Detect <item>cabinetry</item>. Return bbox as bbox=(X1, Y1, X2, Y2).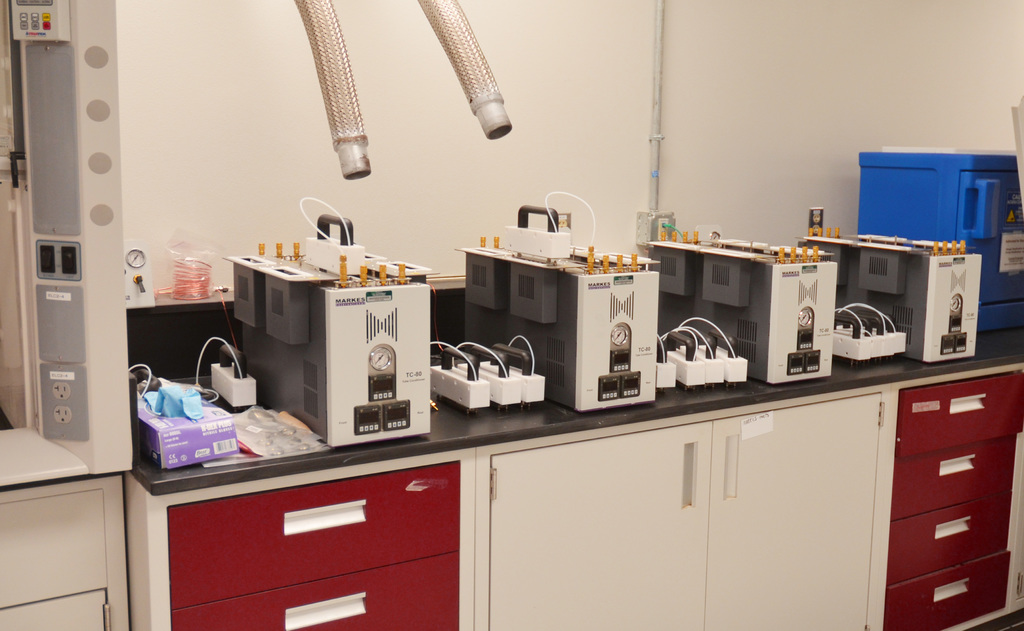
bbox=(719, 372, 888, 630).
